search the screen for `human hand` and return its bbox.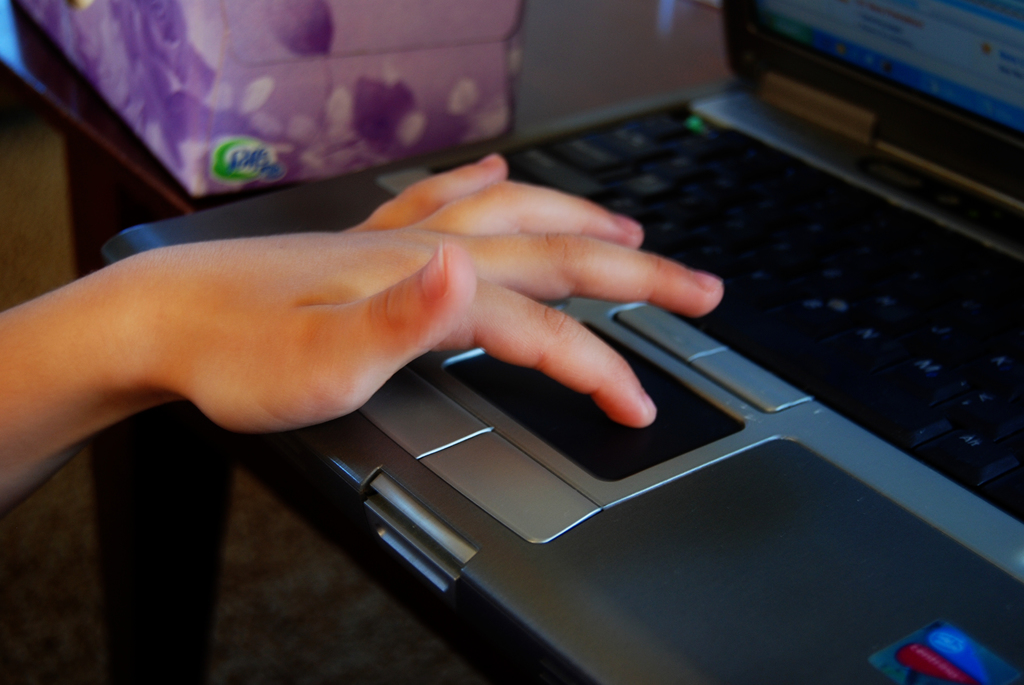
Found: {"x1": 88, "y1": 200, "x2": 765, "y2": 462}.
